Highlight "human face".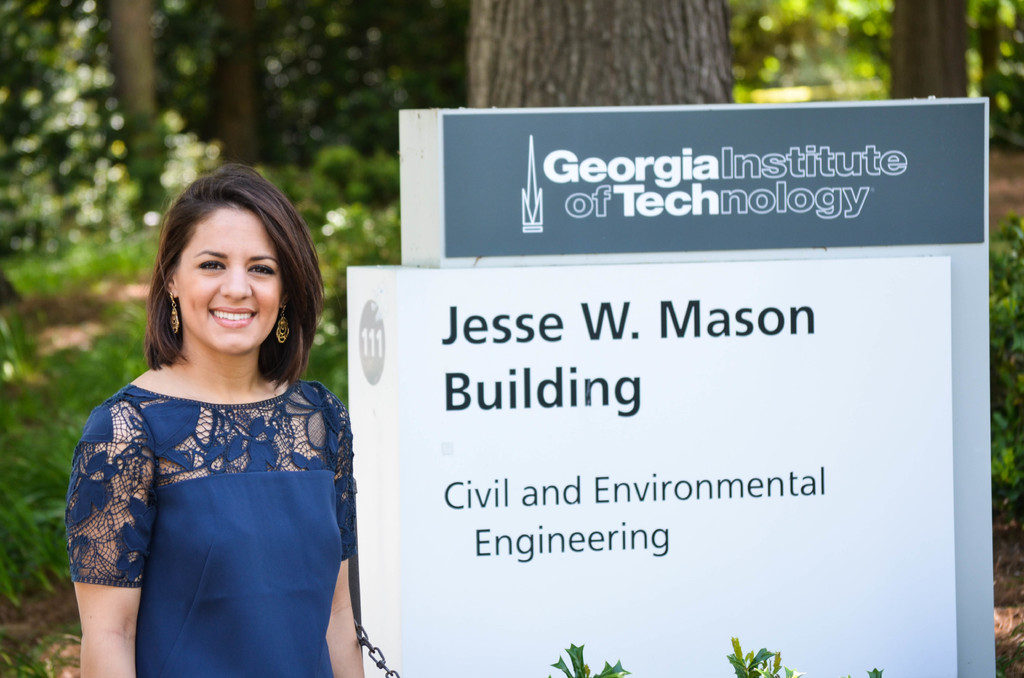
Highlighted region: [170,207,284,353].
